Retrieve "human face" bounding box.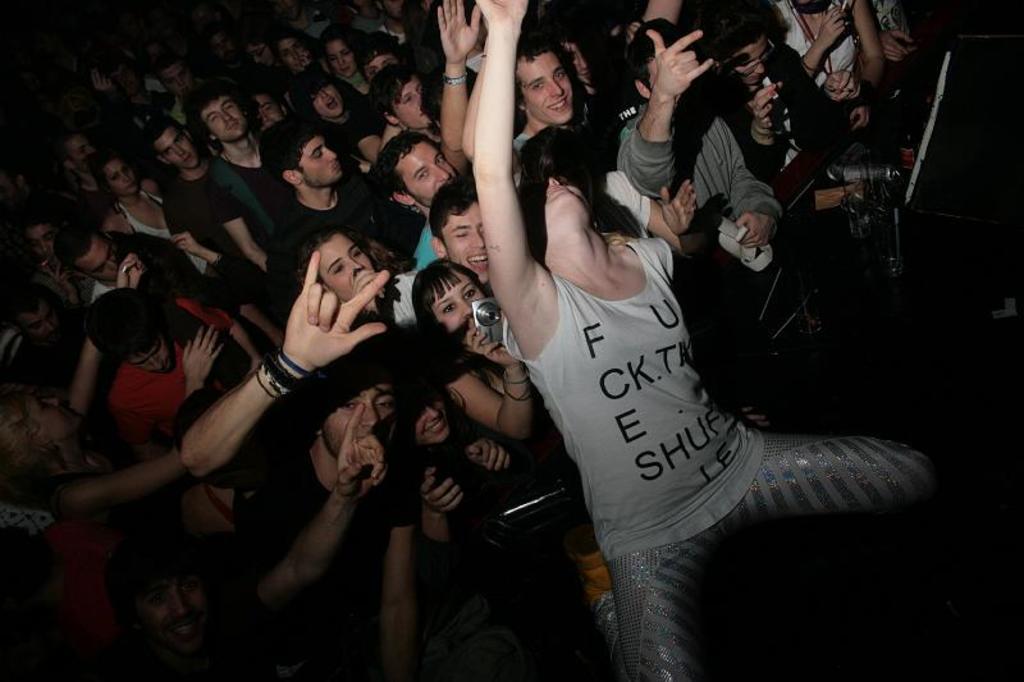
Bounding box: region(305, 136, 339, 184).
